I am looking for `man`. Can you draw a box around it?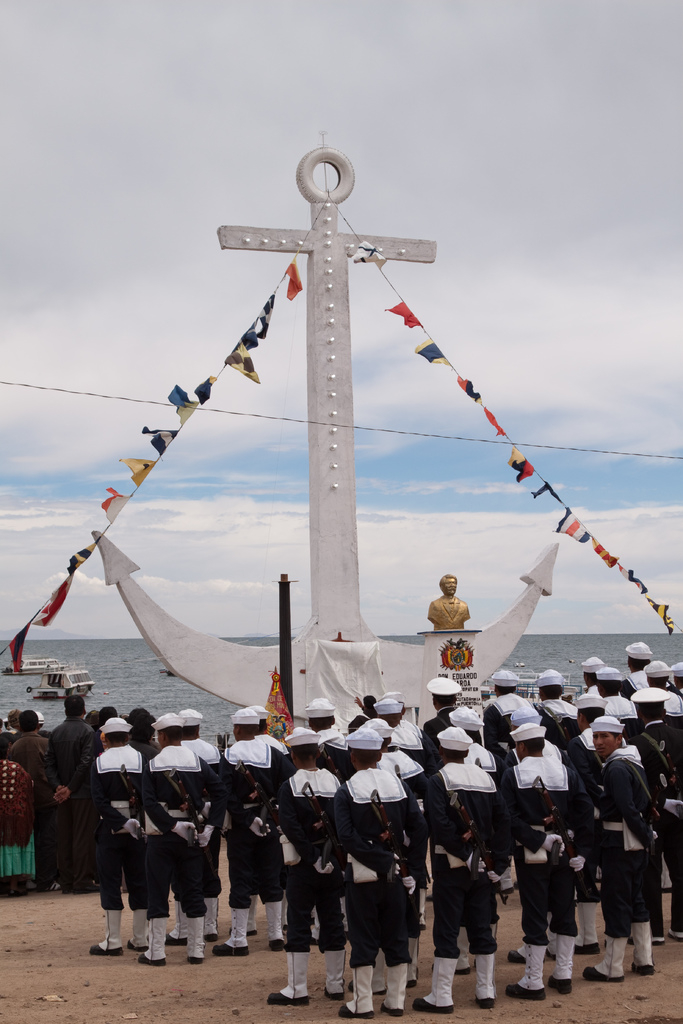
Sure, the bounding box is {"x1": 531, "y1": 664, "x2": 585, "y2": 742}.
